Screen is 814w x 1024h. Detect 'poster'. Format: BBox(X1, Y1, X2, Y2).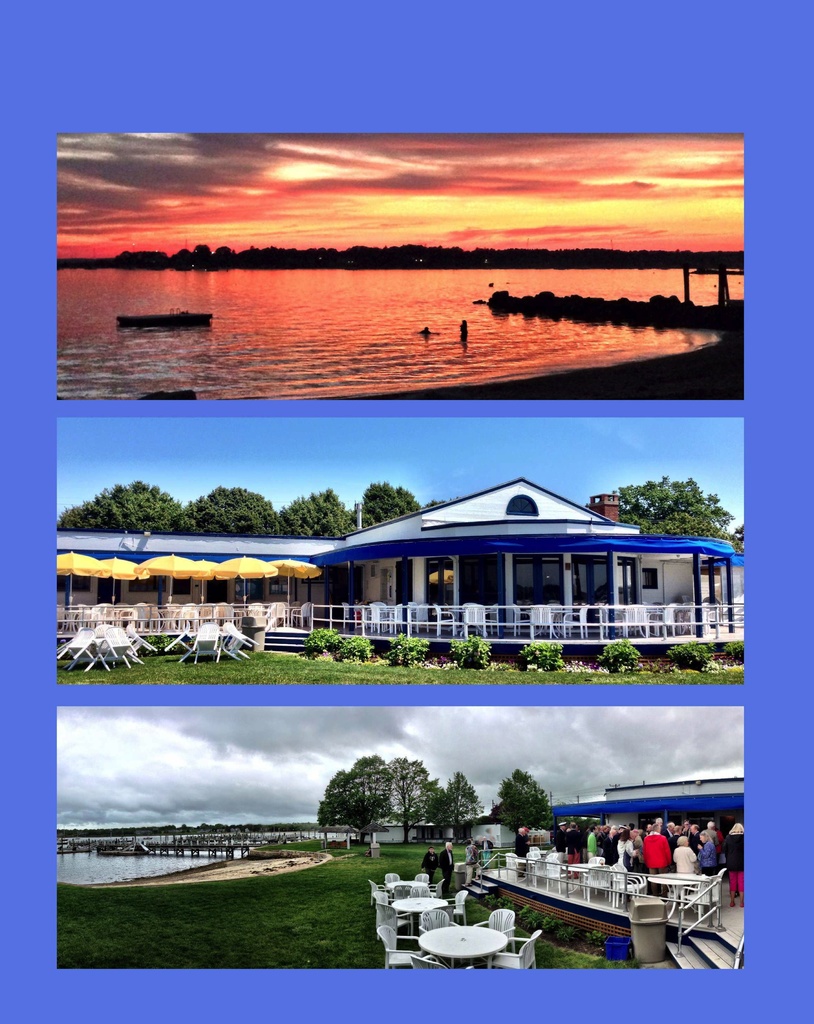
BBox(56, 138, 749, 973).
